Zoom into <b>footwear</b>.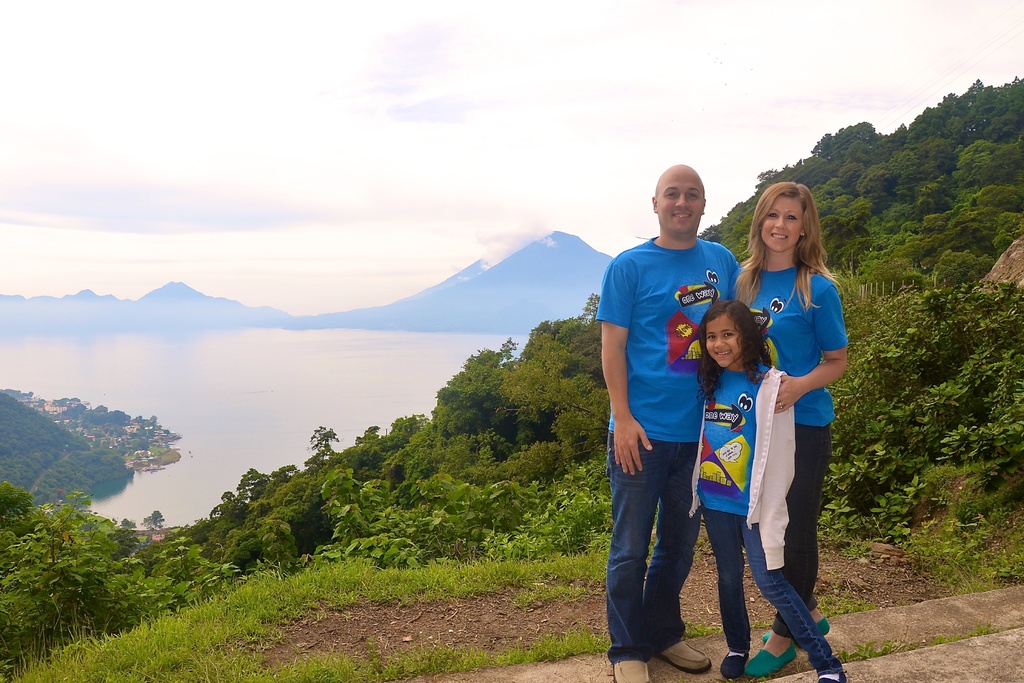
Zoom target: (744, 647, 799, 681).
